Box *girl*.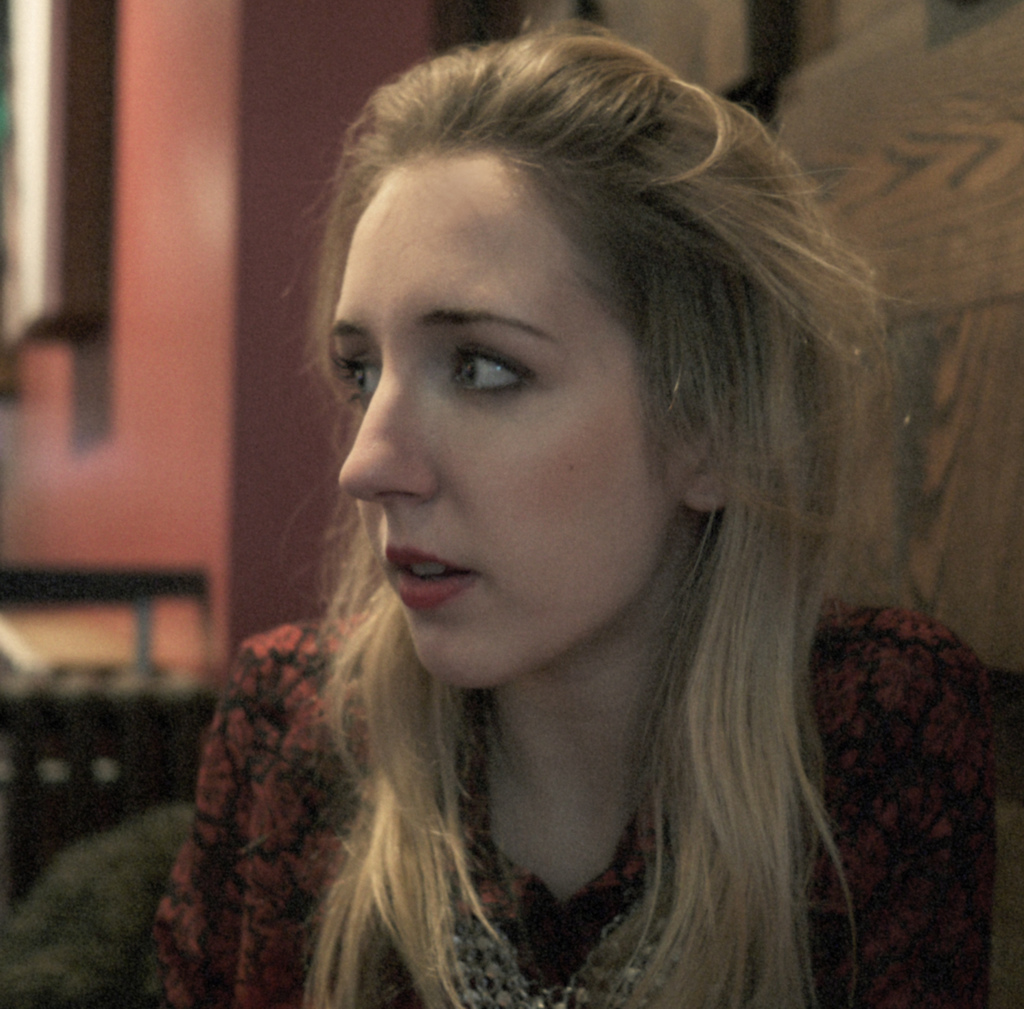
(154, 18, 1023, 1008).
